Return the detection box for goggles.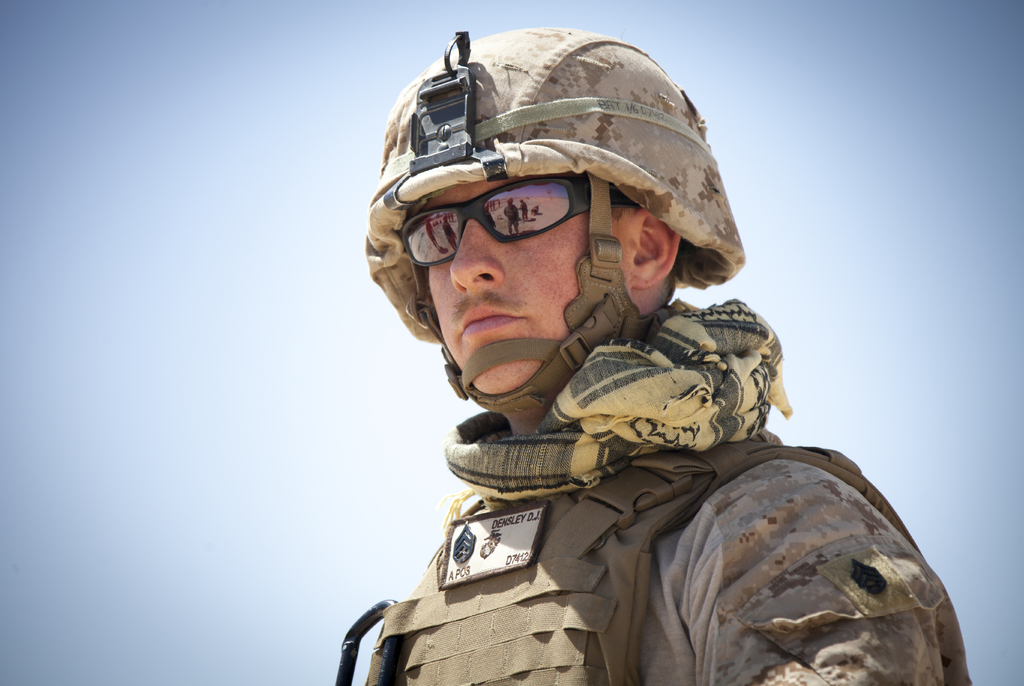
[390, 157, 674, 283].
